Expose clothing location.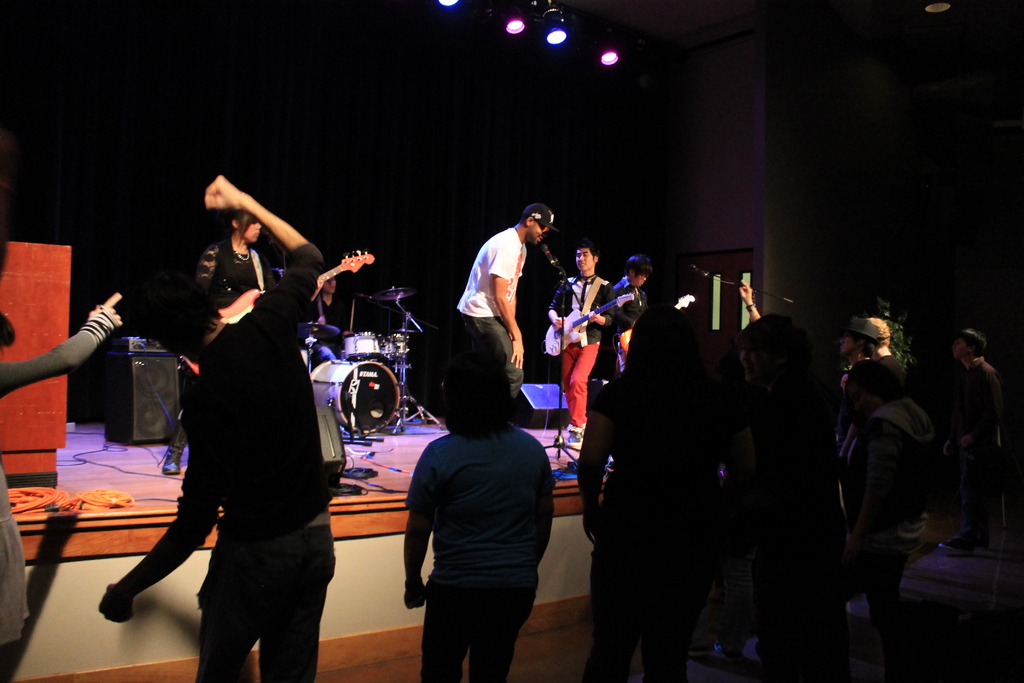
Exposed at bbox=[846, 395, 930, 673].
